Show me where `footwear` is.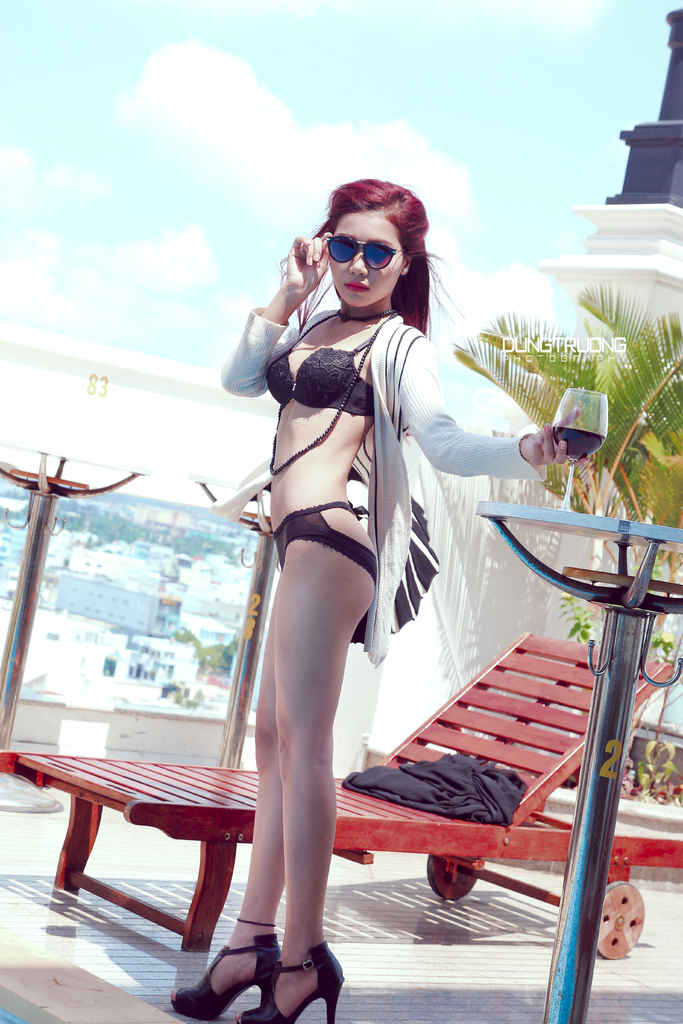
`footwear` is at (167,935,274,1021).
